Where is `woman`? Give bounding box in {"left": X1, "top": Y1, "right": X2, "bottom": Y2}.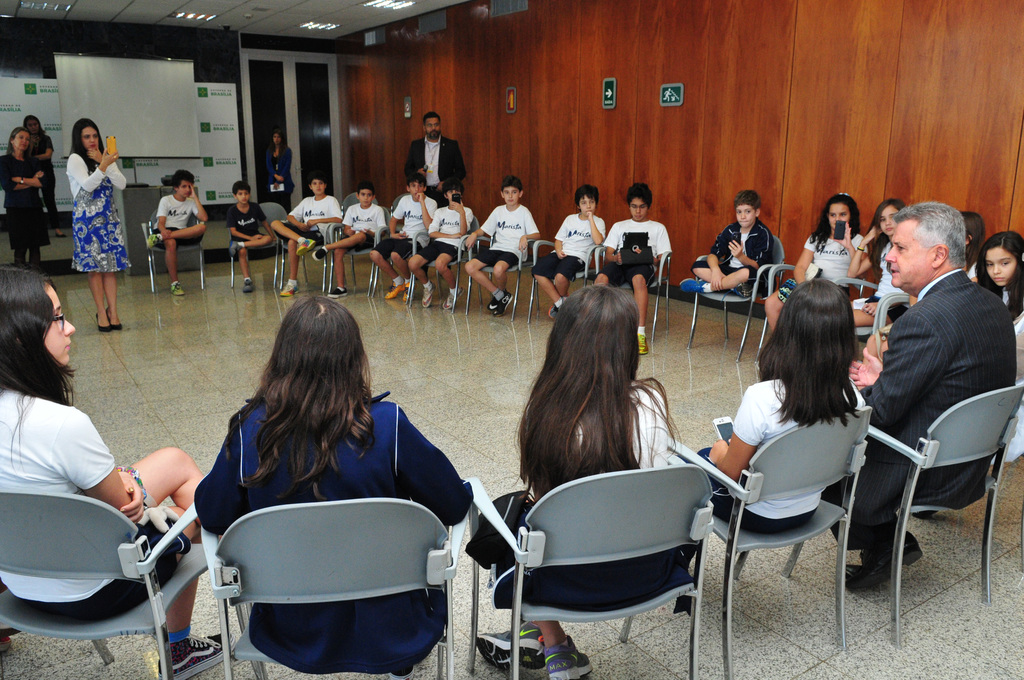
{"left": 25, "top": 111, "right": 67, "bottom": 239}.
